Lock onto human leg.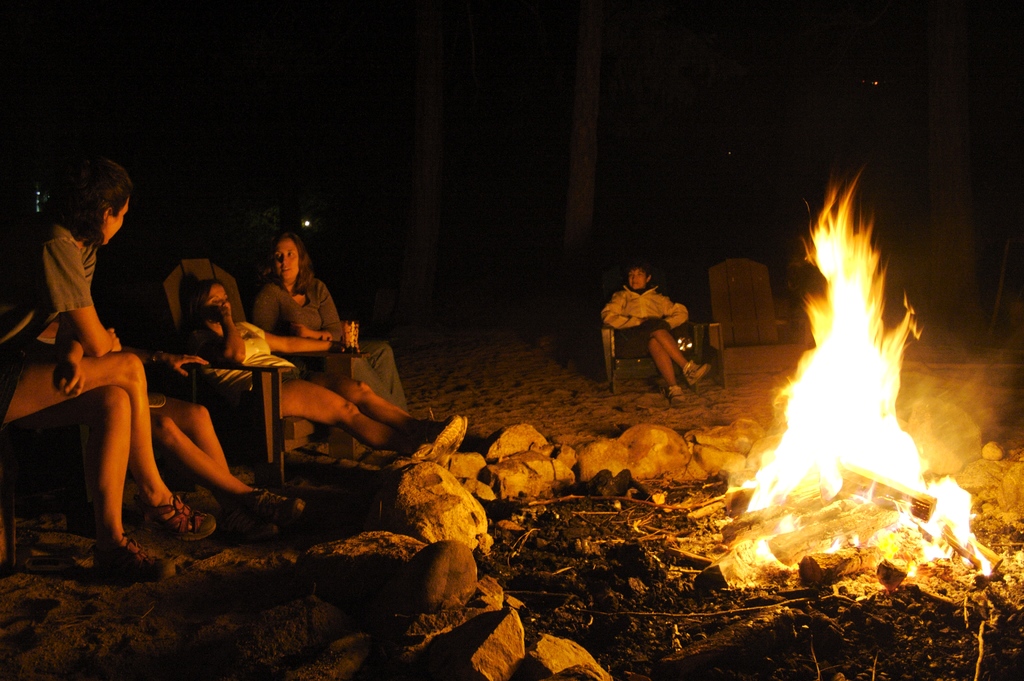
Locked: 354:336:406:407.
